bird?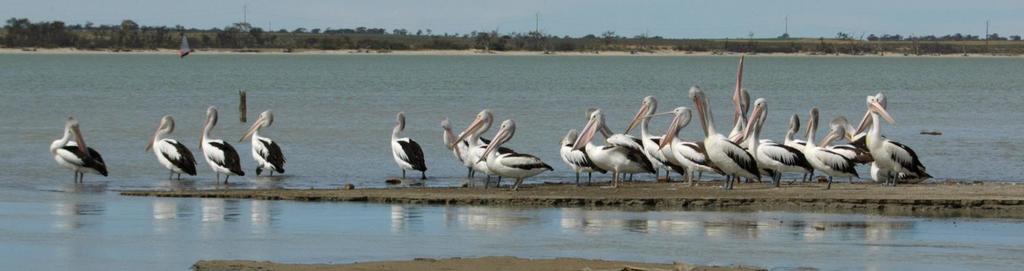
470:113:556:195
